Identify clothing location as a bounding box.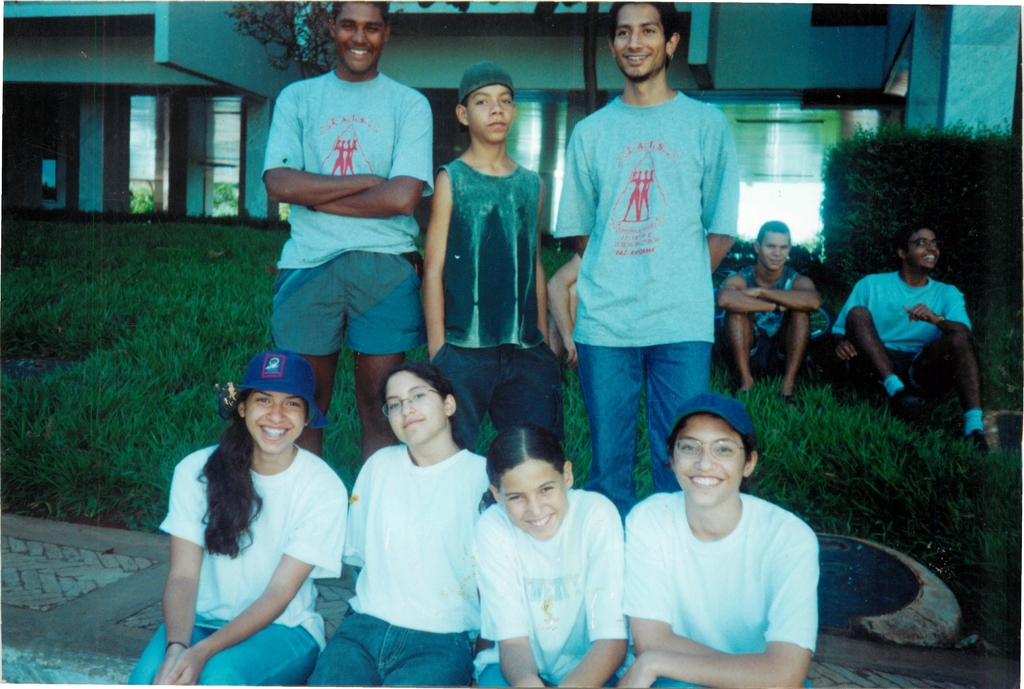
bbox=(831, 270, 968, 396).
